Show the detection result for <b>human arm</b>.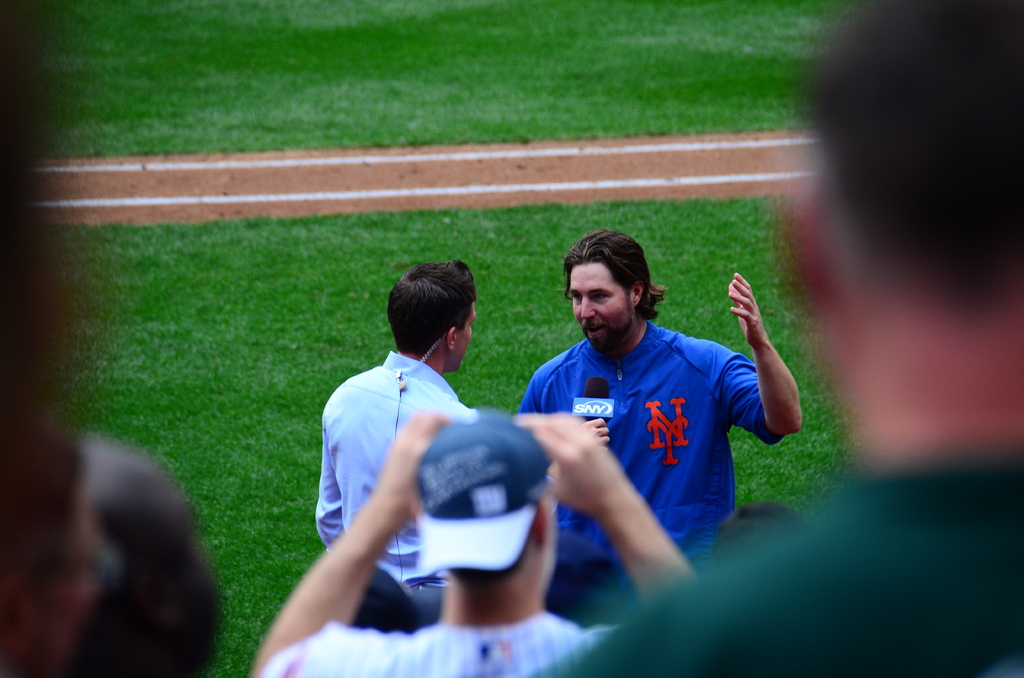
<region>715, 283, 806, 464</region>.
